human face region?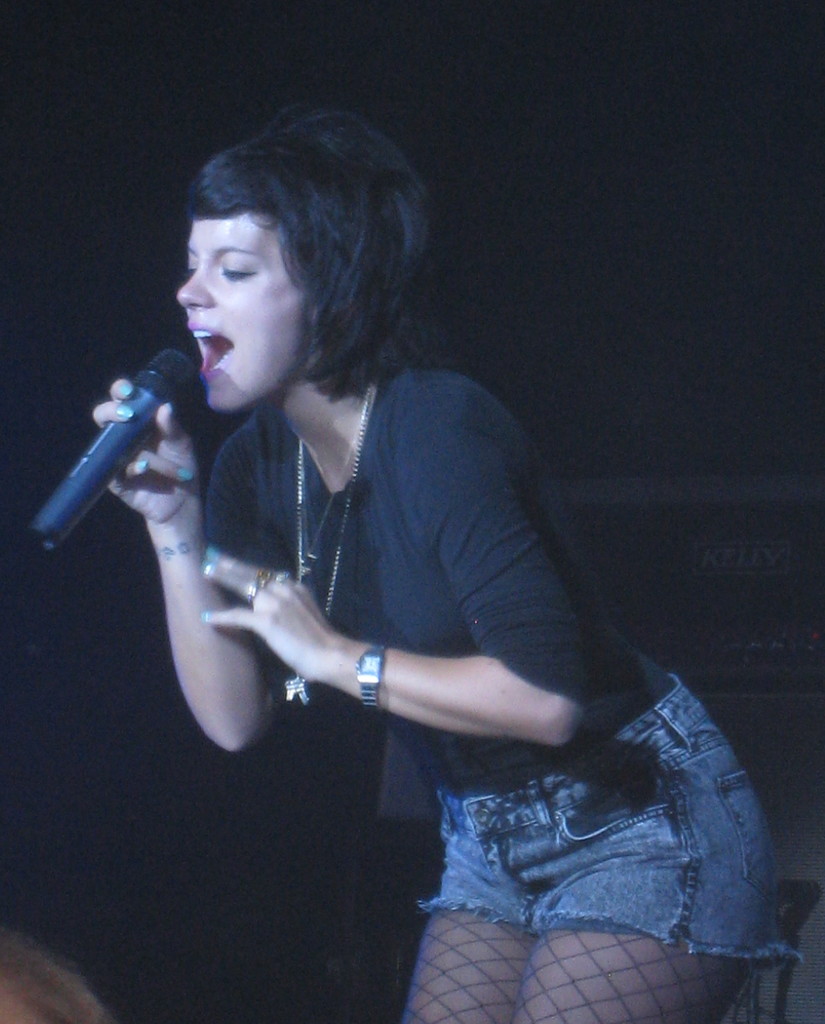
(left=177, top=216, right=311, bottom=412)
